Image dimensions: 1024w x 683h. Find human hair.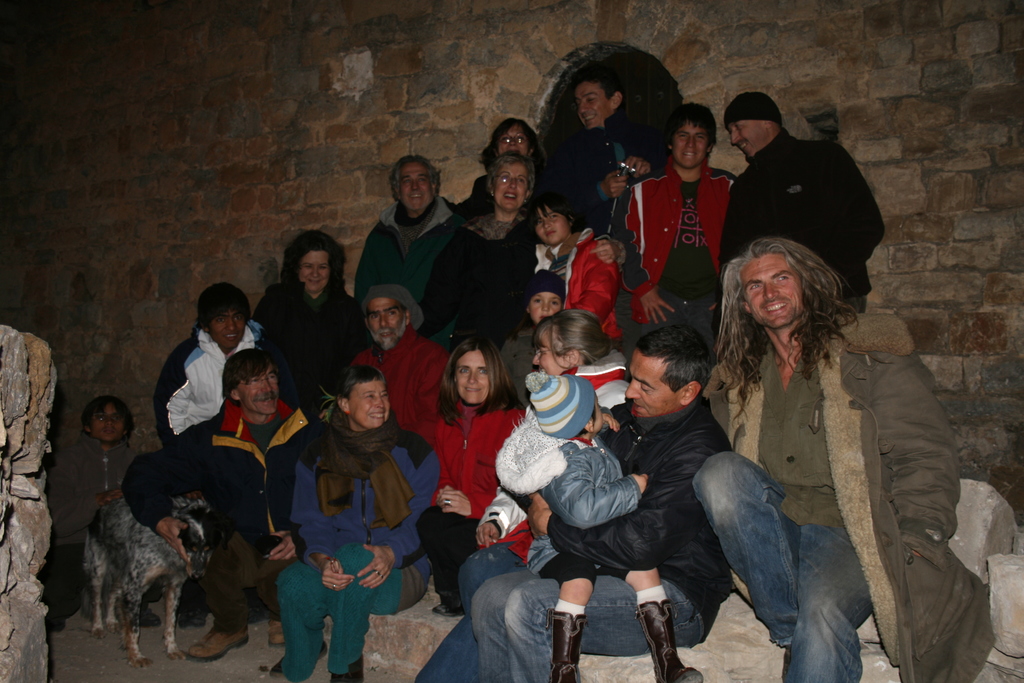
<bbox>434, 342, 509, 436</bbox>.
